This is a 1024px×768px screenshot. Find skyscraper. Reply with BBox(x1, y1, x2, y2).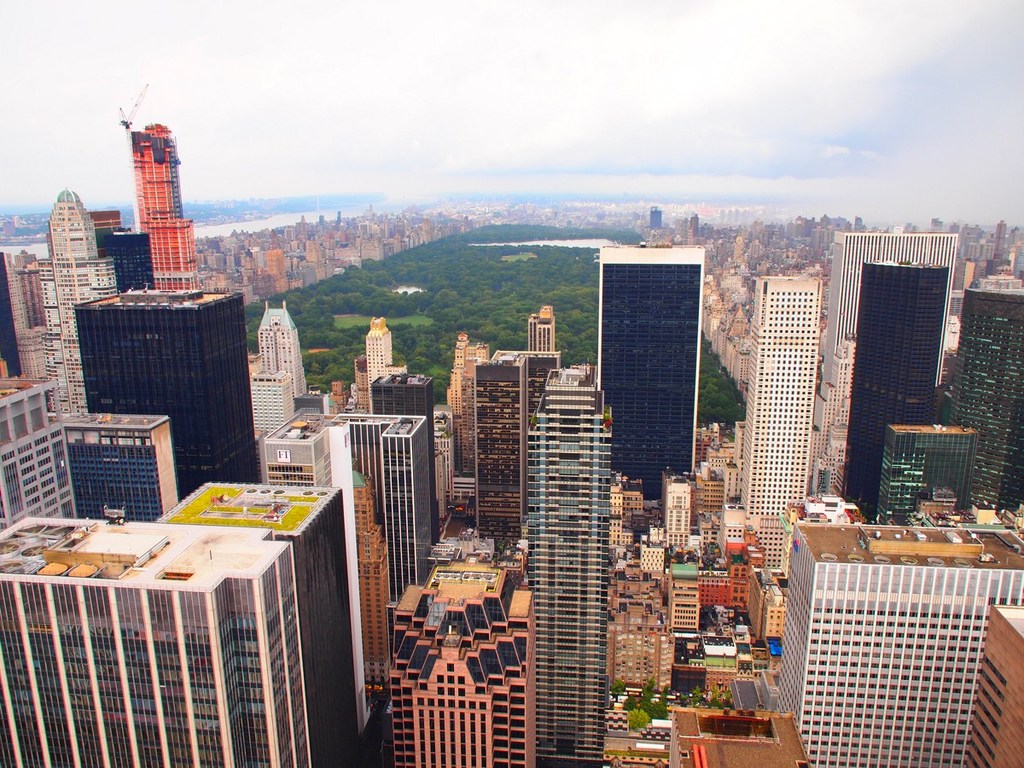
BBox(268, 301, 307, 389).
